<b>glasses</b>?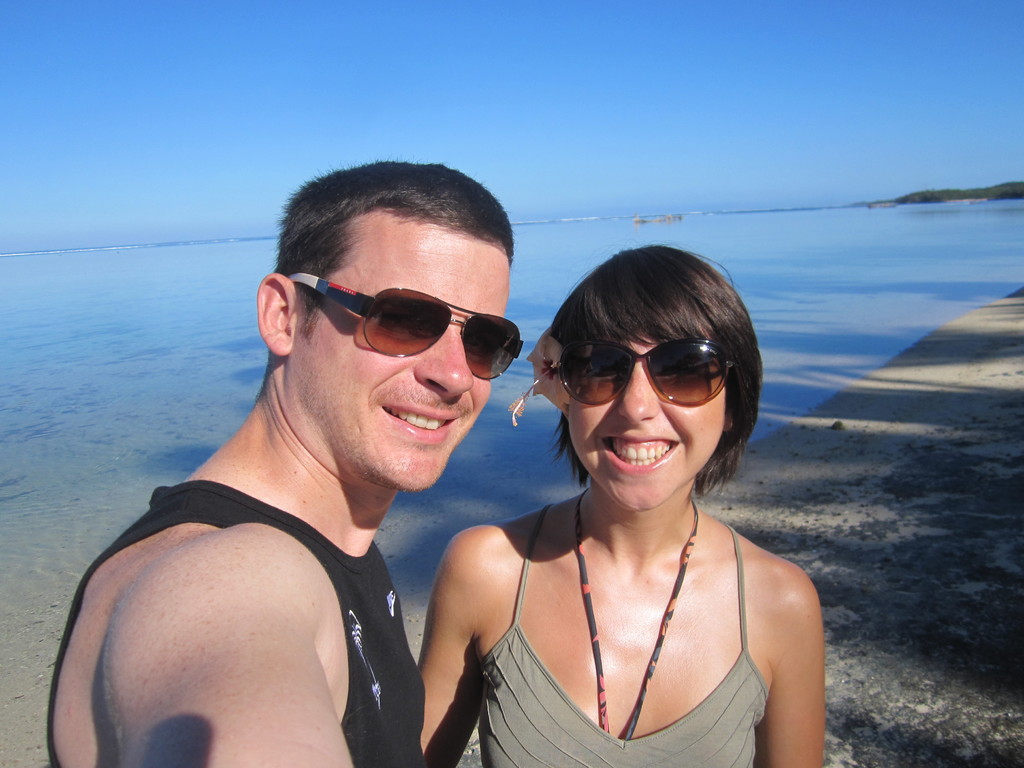
bbox=[285, 268, 531, 383]
